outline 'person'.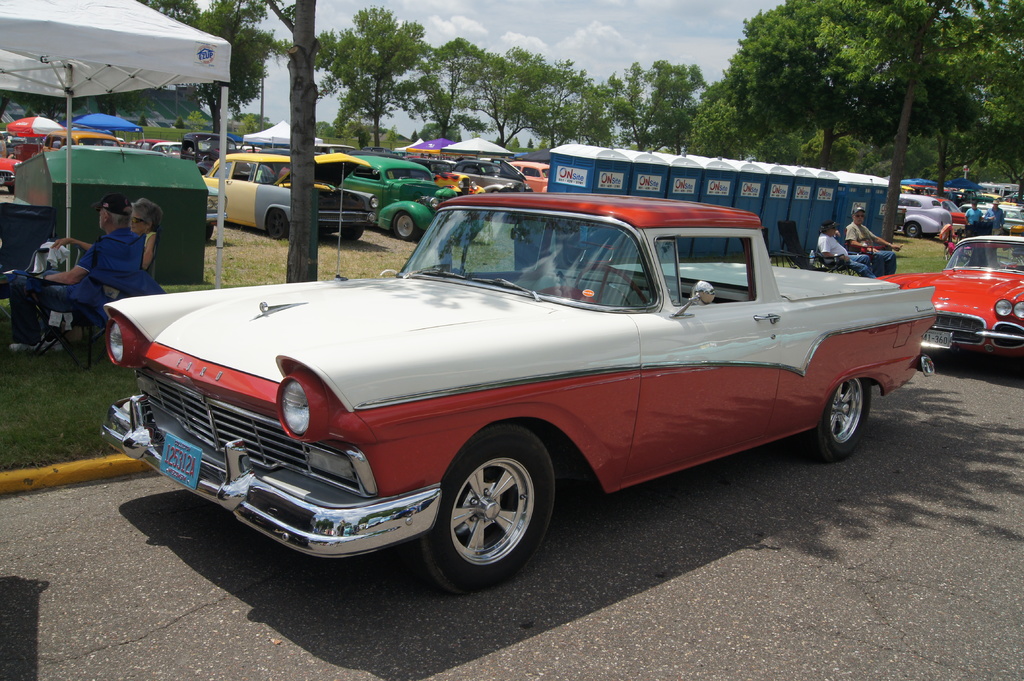
Outline: region(26, 198, 132, 384).
